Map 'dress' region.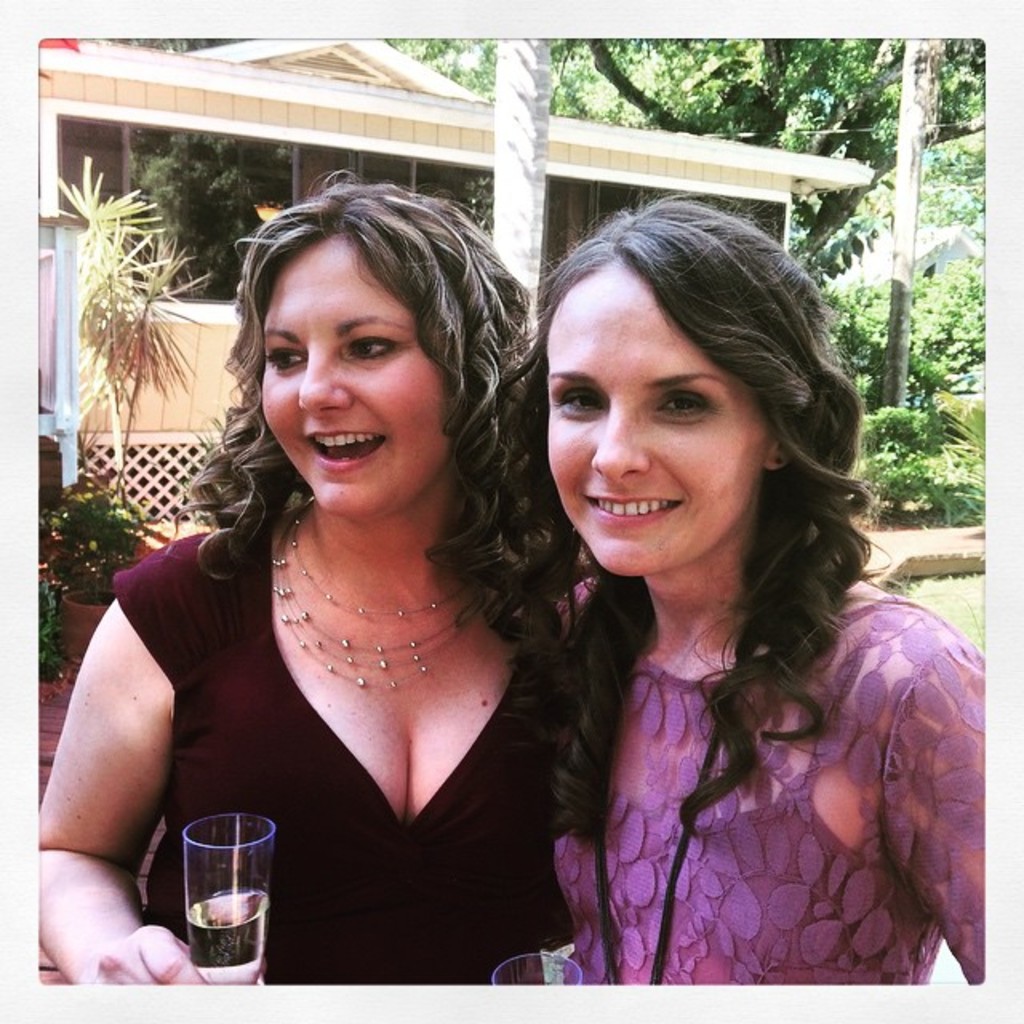
Mapped to select_region(534, 530, 997, 992).
